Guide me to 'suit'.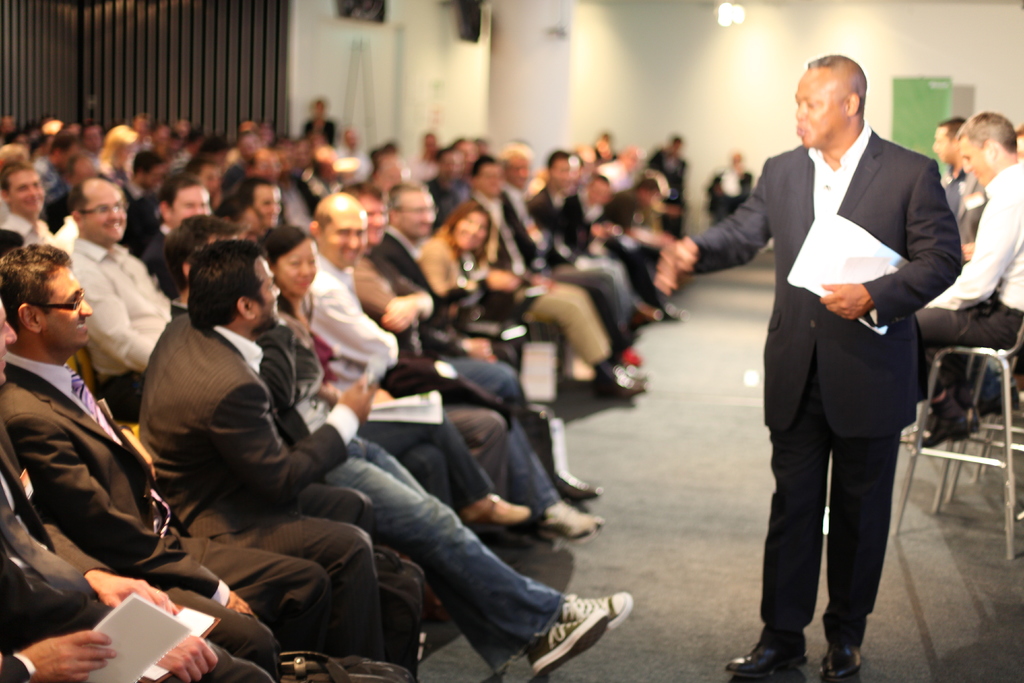
Guidance: [348,234,570,468].
